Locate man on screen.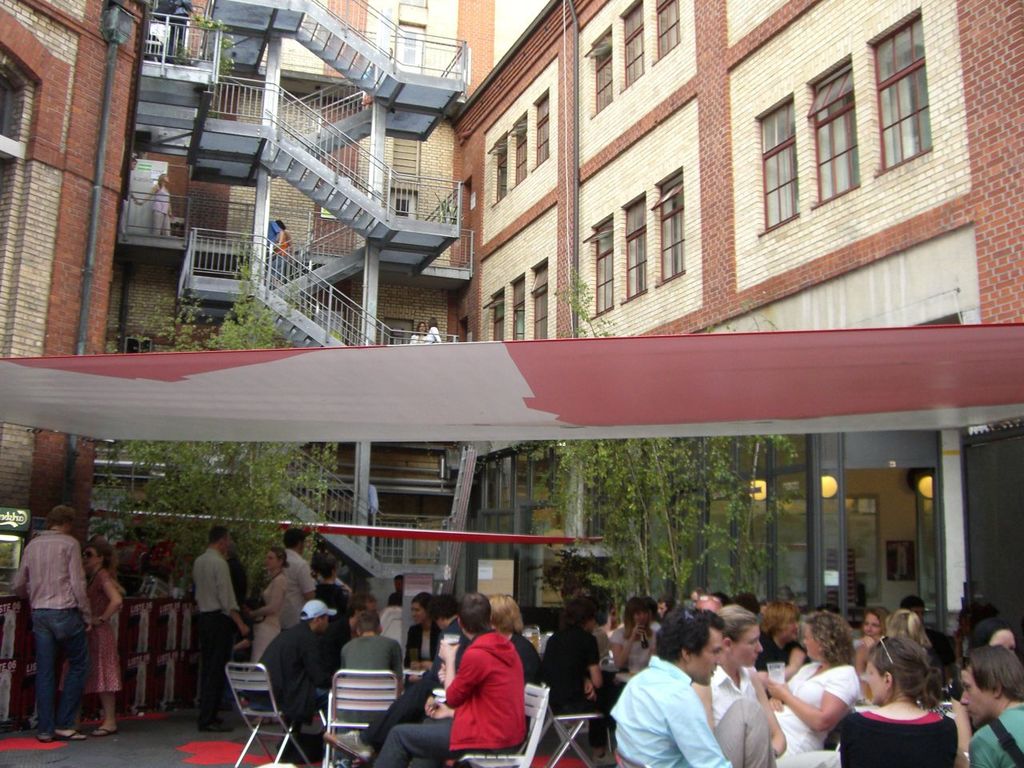
On screen at region(118, 157, 137, 234).
